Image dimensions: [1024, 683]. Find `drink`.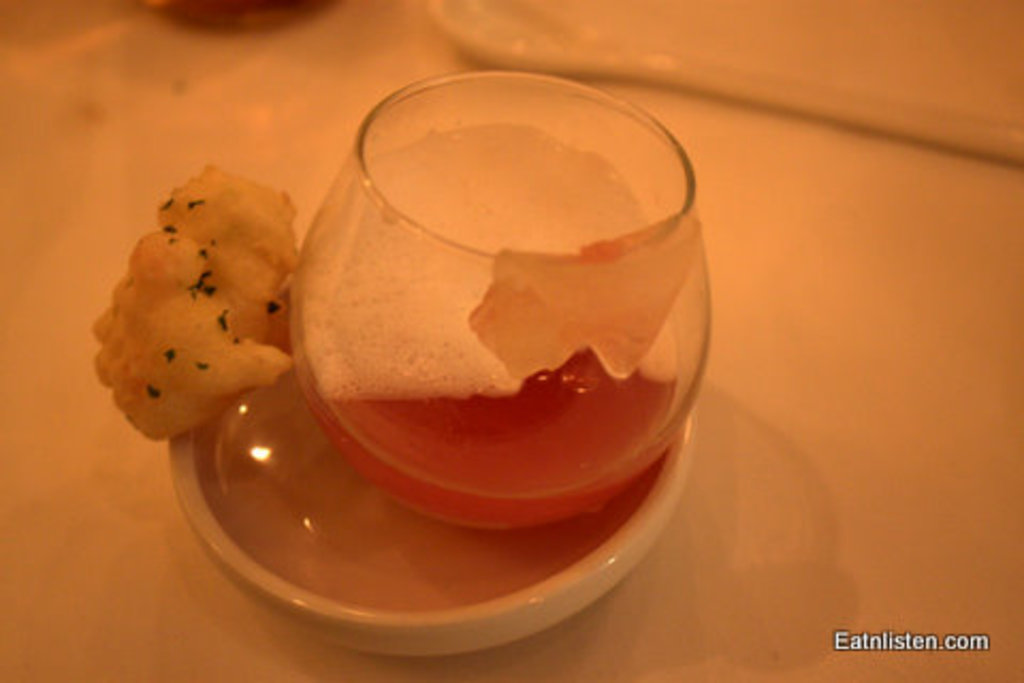
BBox(294, 130, 710, 531).
